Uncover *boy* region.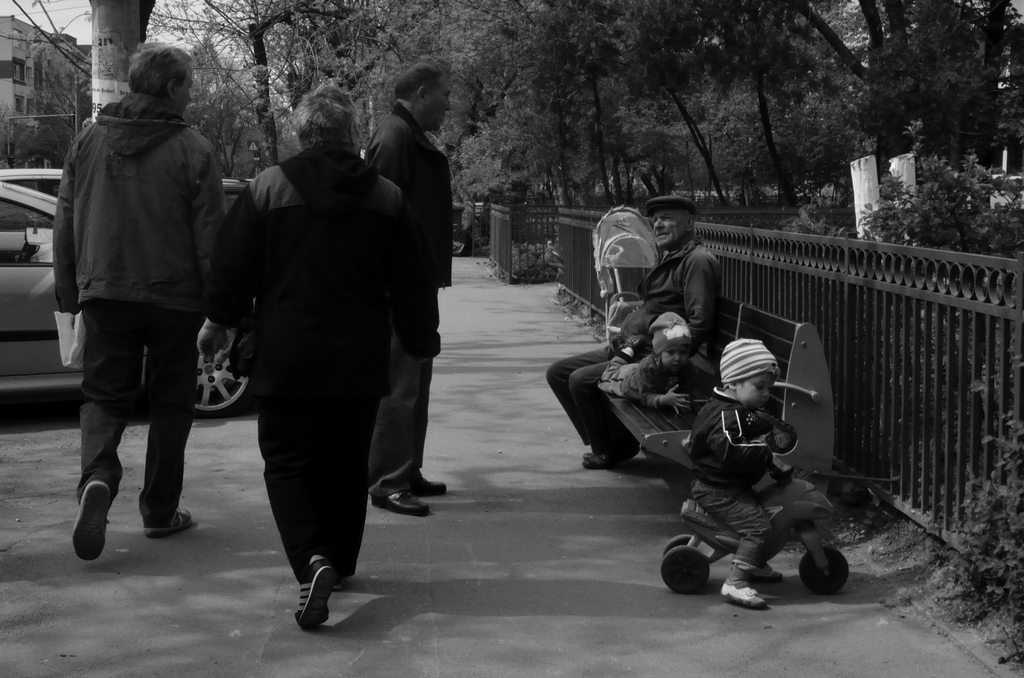
Uncovered: bbox=(600, 309, 703, 420).
